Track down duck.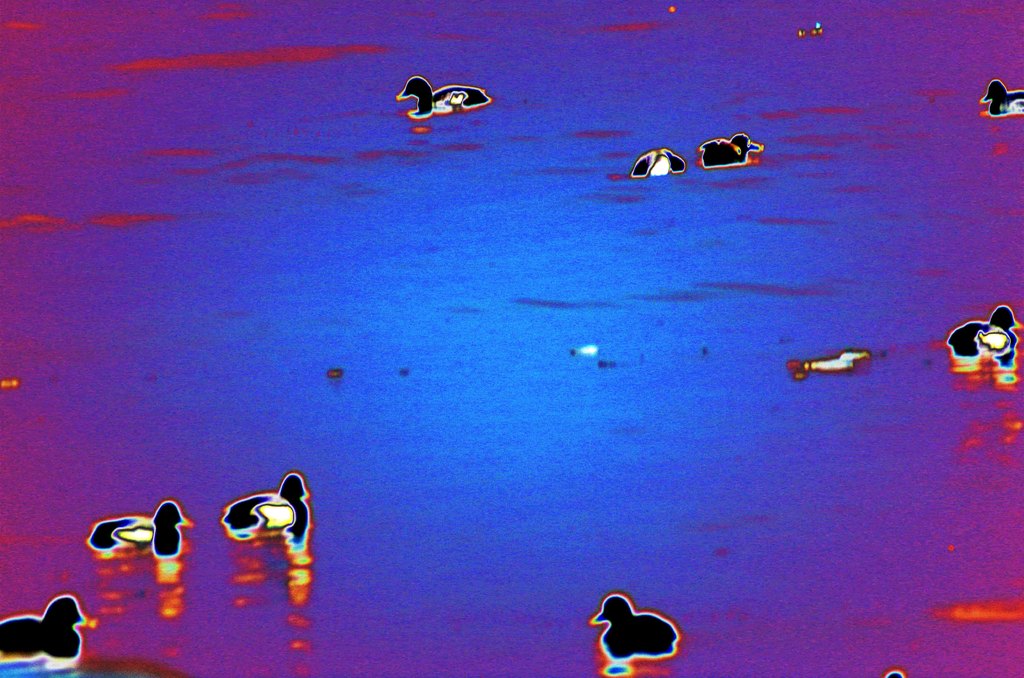
Tracked to left=398, top=74, right=504, bottom=124.
